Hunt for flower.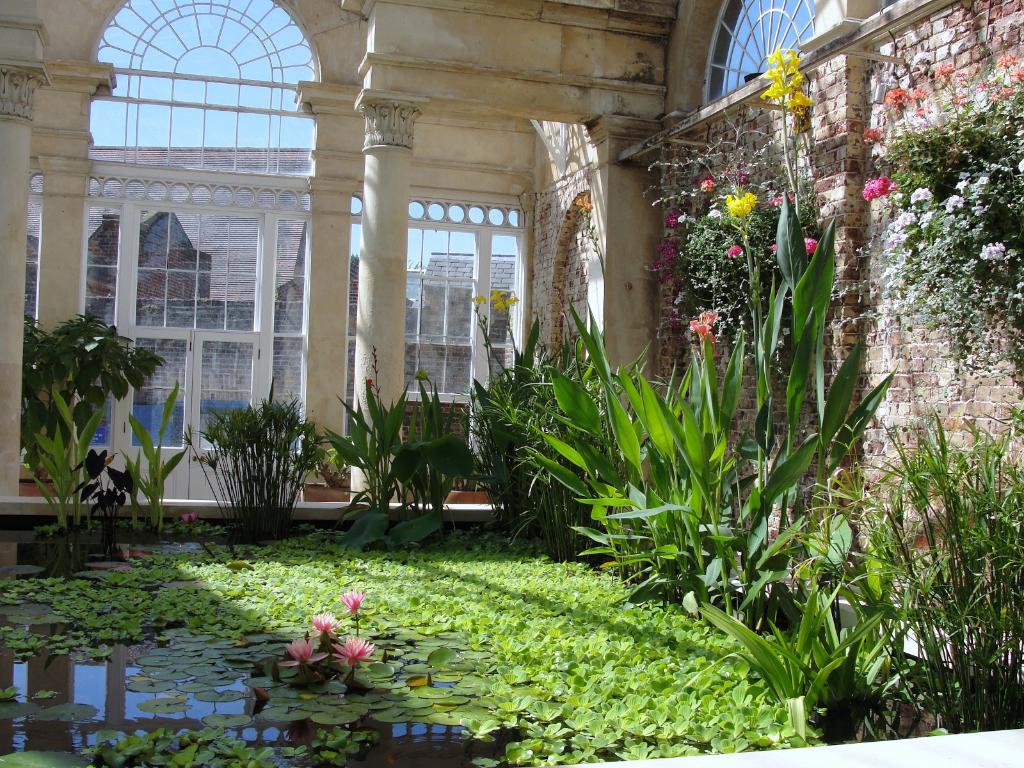
Hunted down at (x1=889, y1=87, x2=909, y2=100).
